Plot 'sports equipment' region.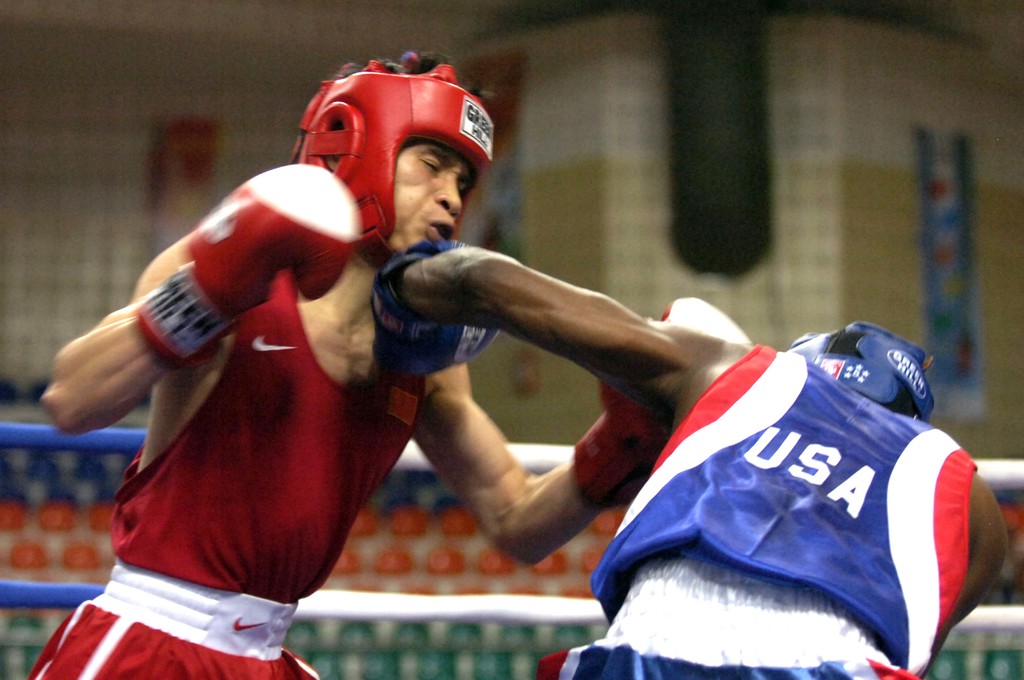
Plotted at box(371, 238, 496, 376).
